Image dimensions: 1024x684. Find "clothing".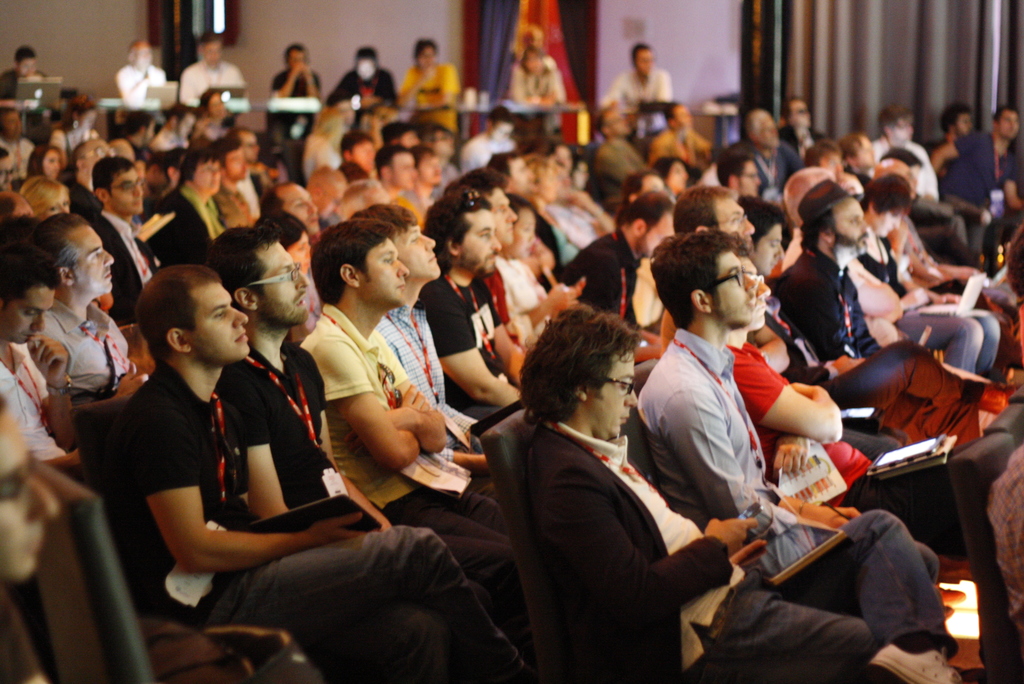
271,57,323,134.
